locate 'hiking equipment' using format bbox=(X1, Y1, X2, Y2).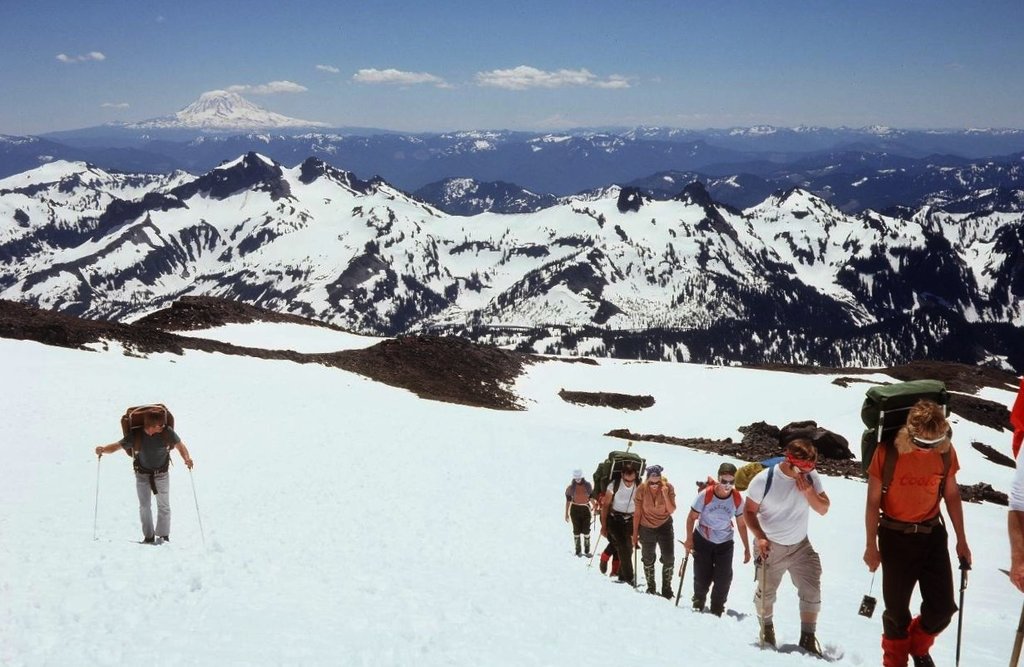
bbox=(588, 450, 649, 515).
